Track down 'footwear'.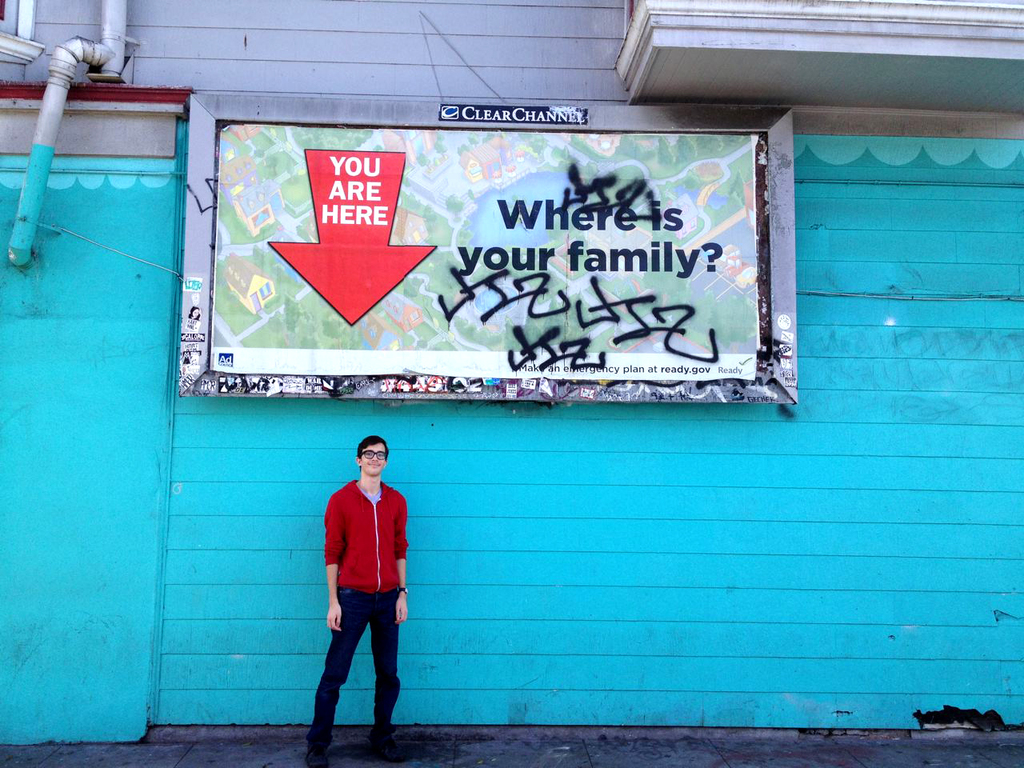
Tracked to [left=364, top=726, right=406, bottom=764].
